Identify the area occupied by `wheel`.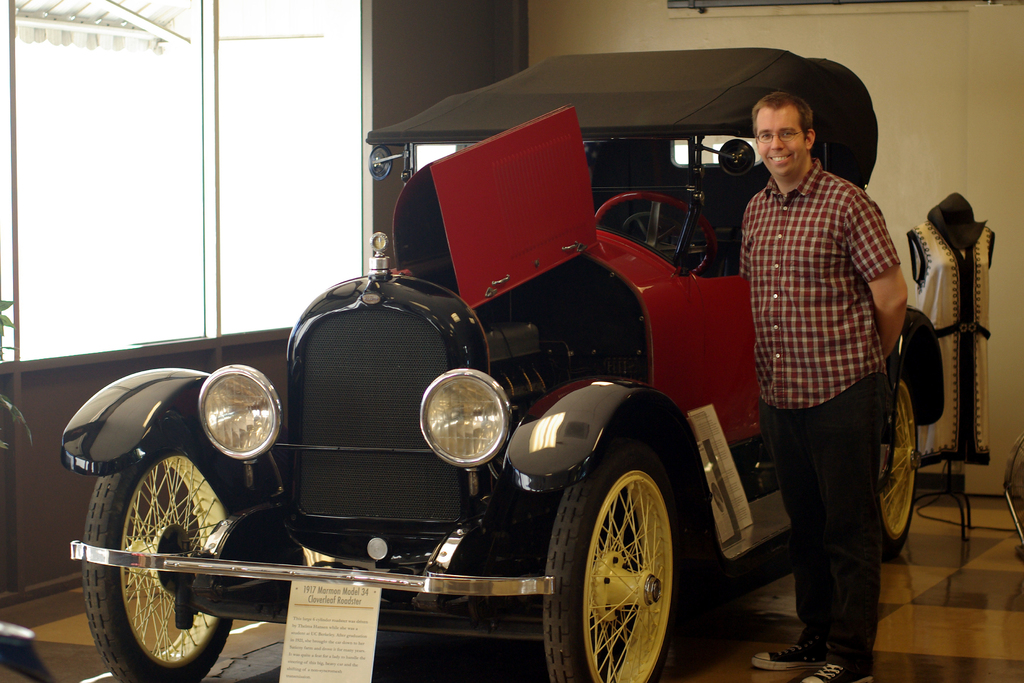
Area: region(871, 377, 922, 568).
